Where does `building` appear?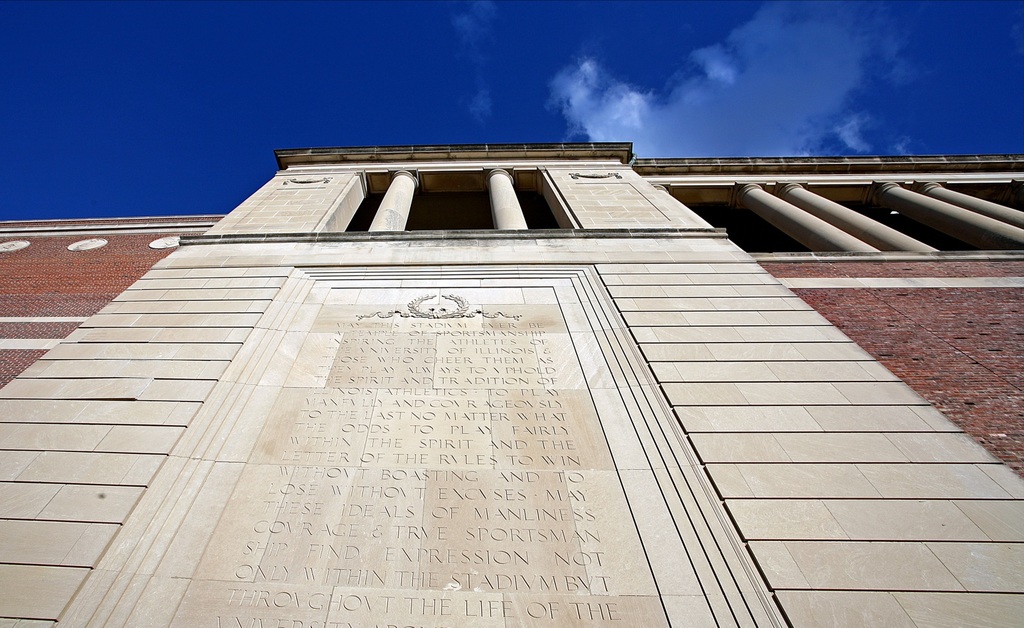
Appears at region(0, 134, 1023, 624).
